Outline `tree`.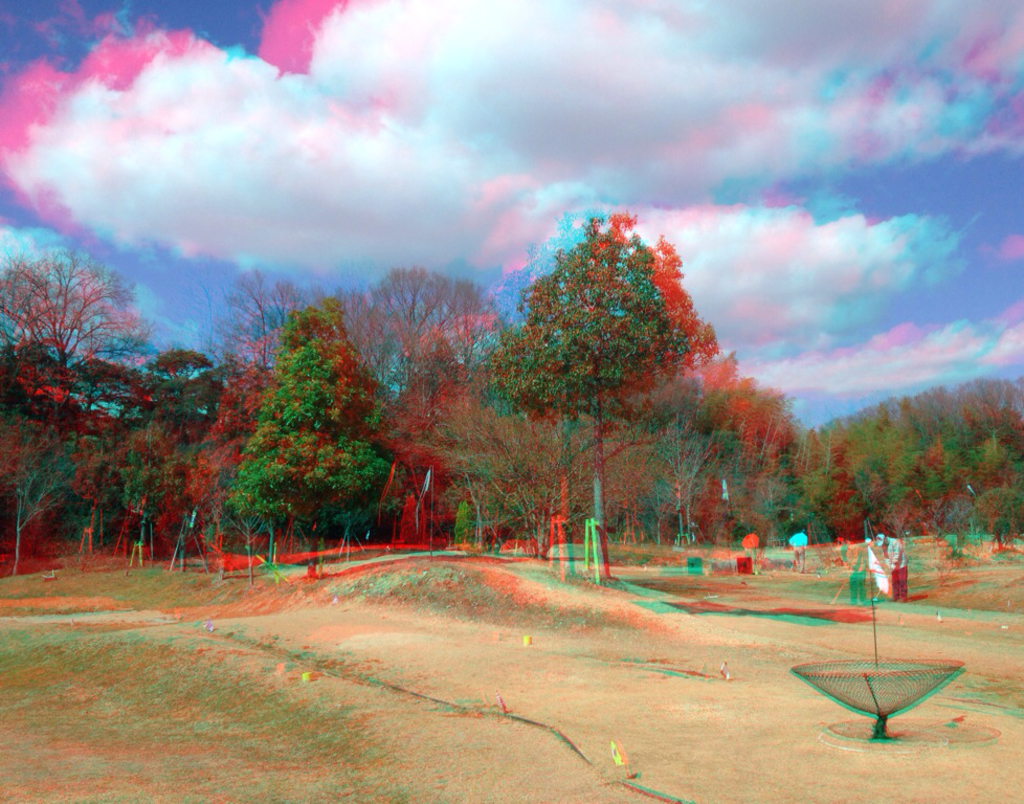
Outline: l=156, t=270, r=328, b=582.
